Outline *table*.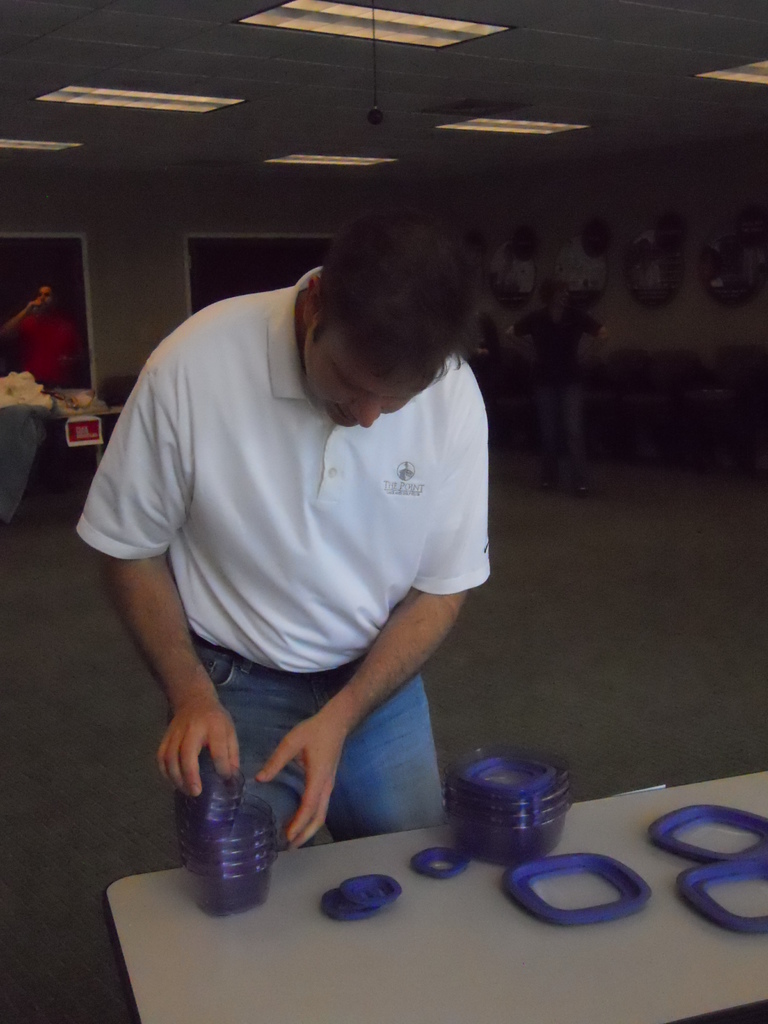
Outline: BBox(104, 769, 767, 1023).
